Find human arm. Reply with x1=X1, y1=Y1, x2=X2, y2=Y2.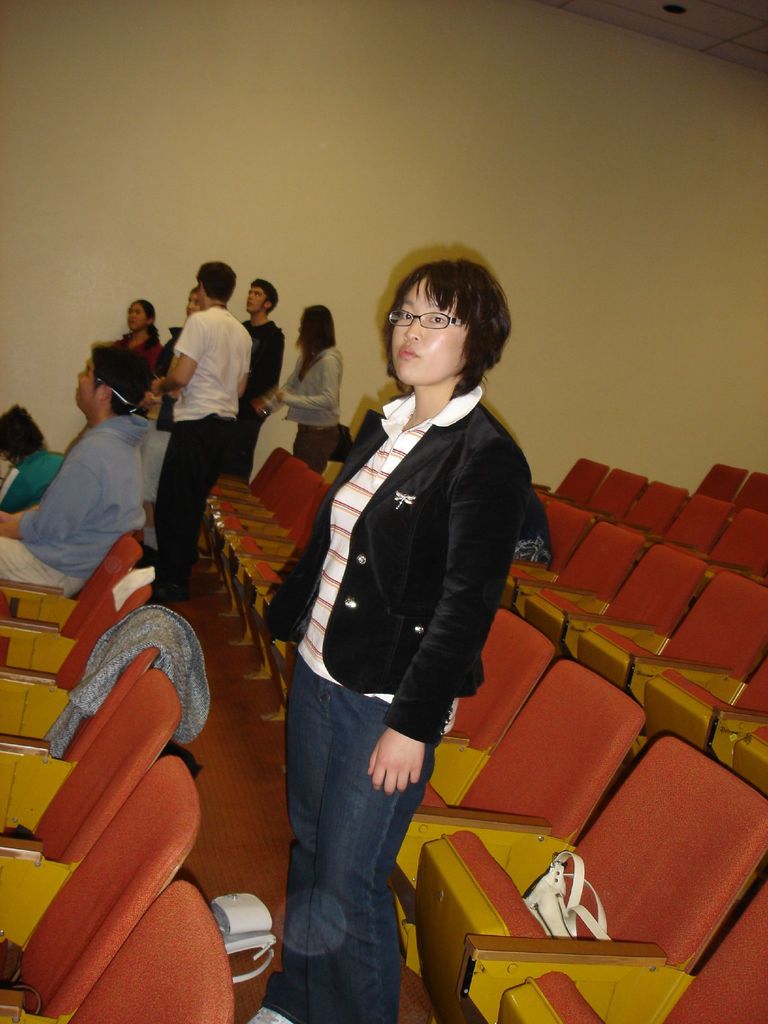
x1=253, y1=378, x2=291, y2=415.
